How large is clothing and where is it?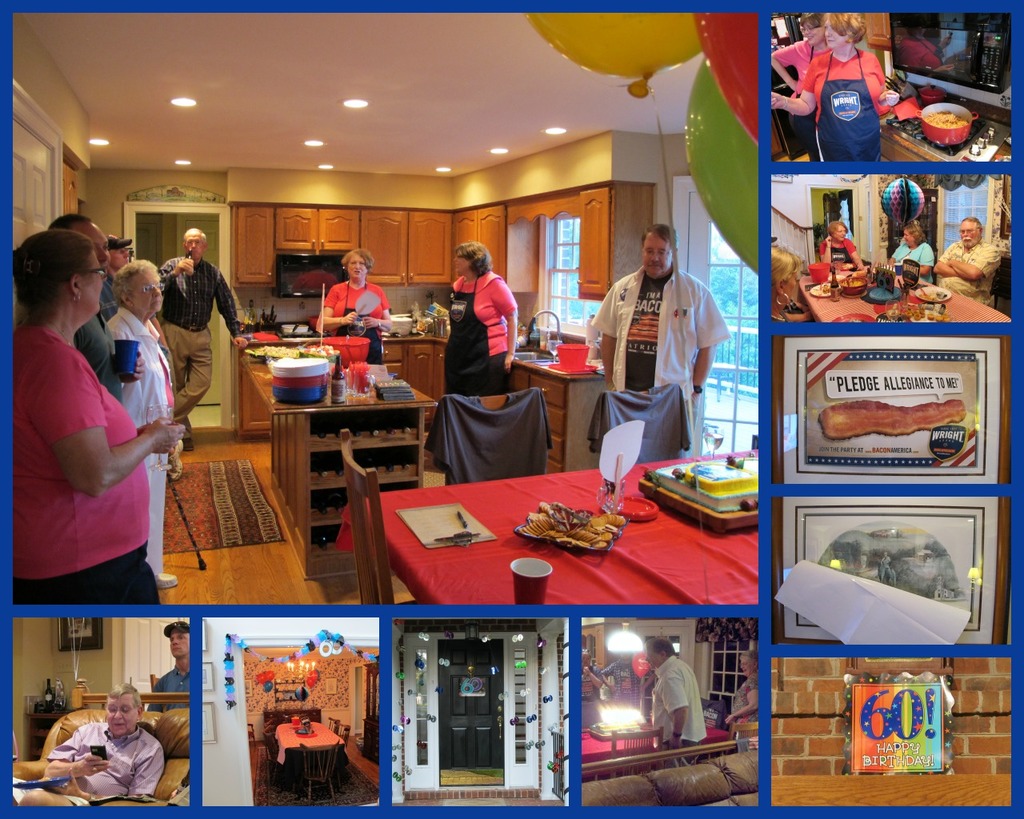
Bounding box: detection(814, 238, 856, 269).
